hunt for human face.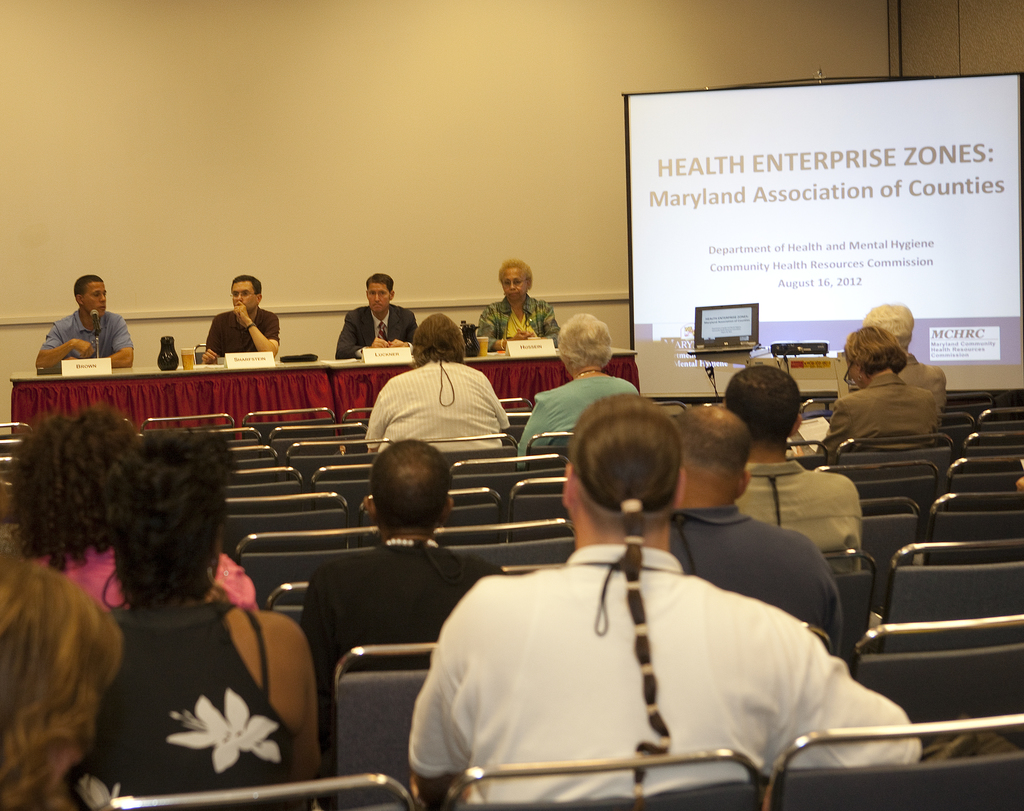
Hunted down at pyautogui.locateOnScreen(502, 266, 525, 297).
